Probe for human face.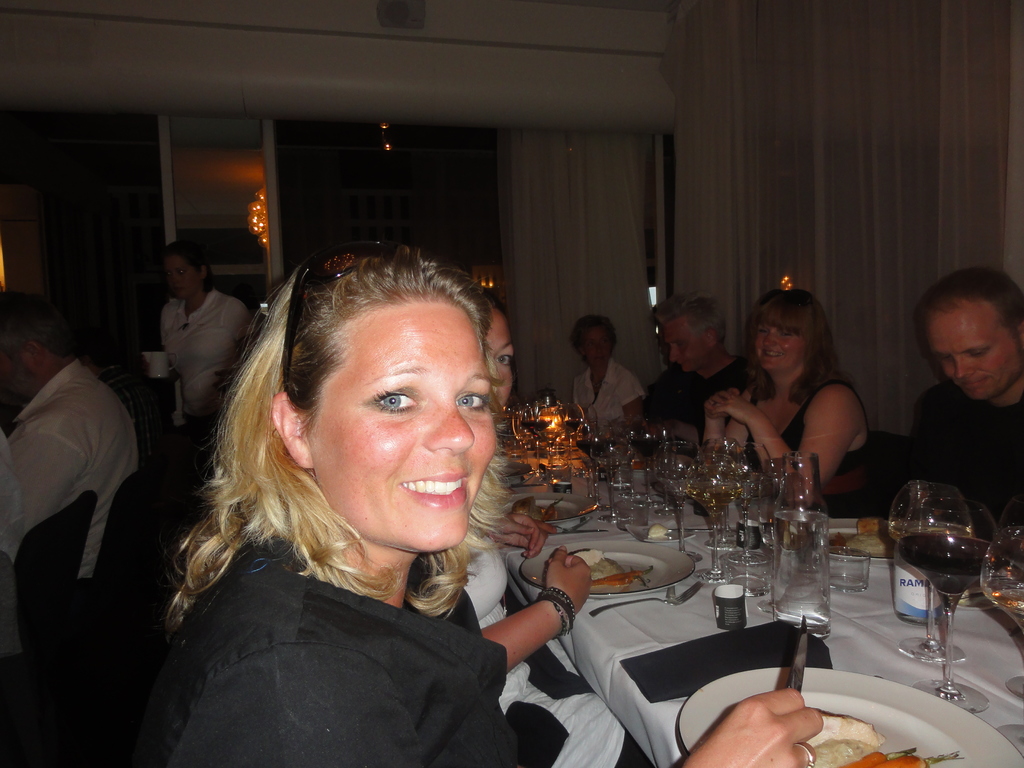
Probe result: crop(758, 324, 810, 369).
